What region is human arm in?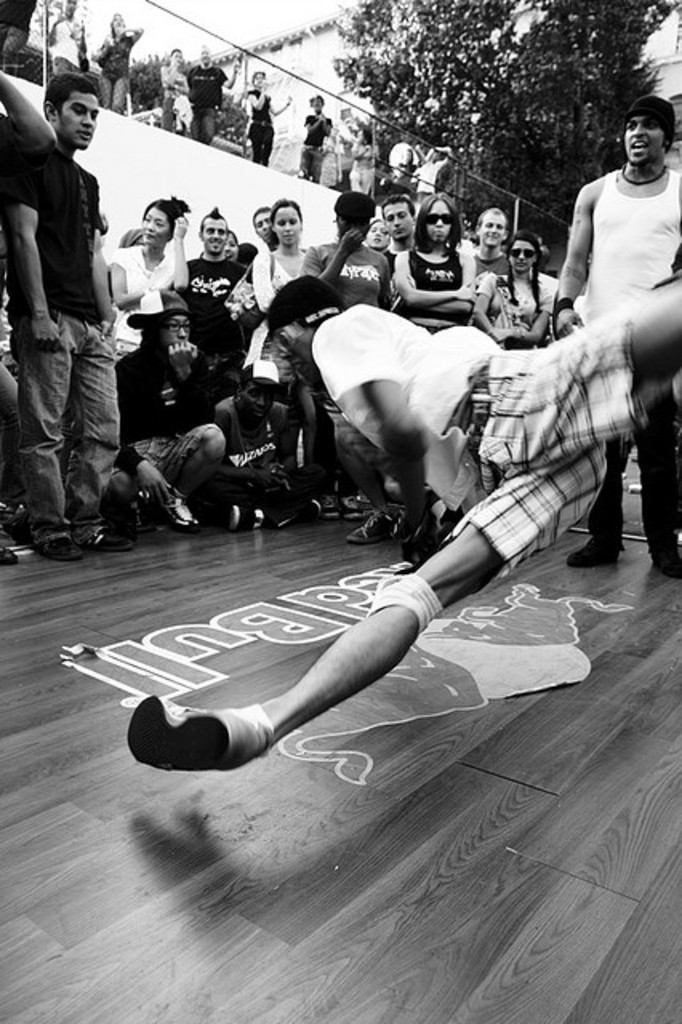
389:245:477:304.
